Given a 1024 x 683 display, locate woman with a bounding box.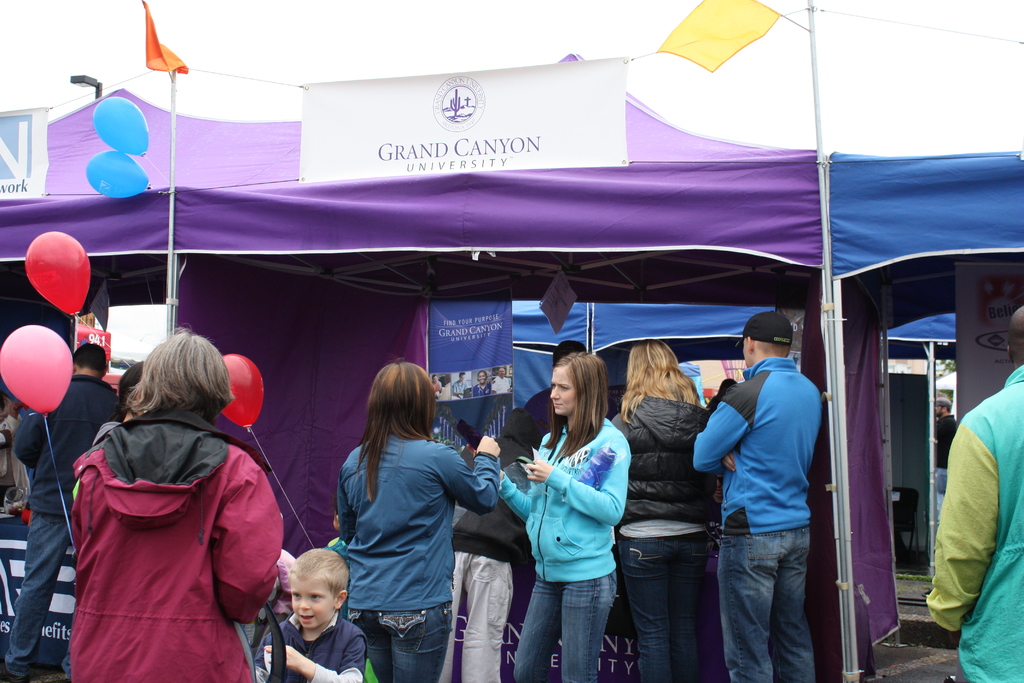
Located: x1=493, y1=356, x2=632, y2=682.
